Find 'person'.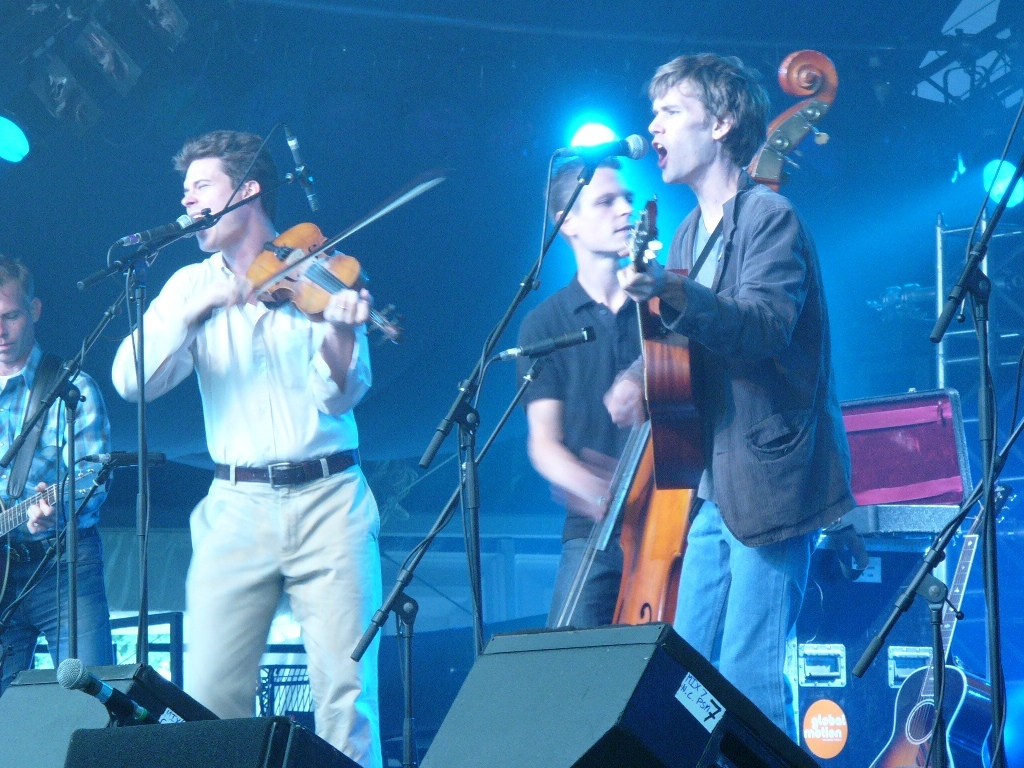
<region>652, 64, 870, 680</region>.
